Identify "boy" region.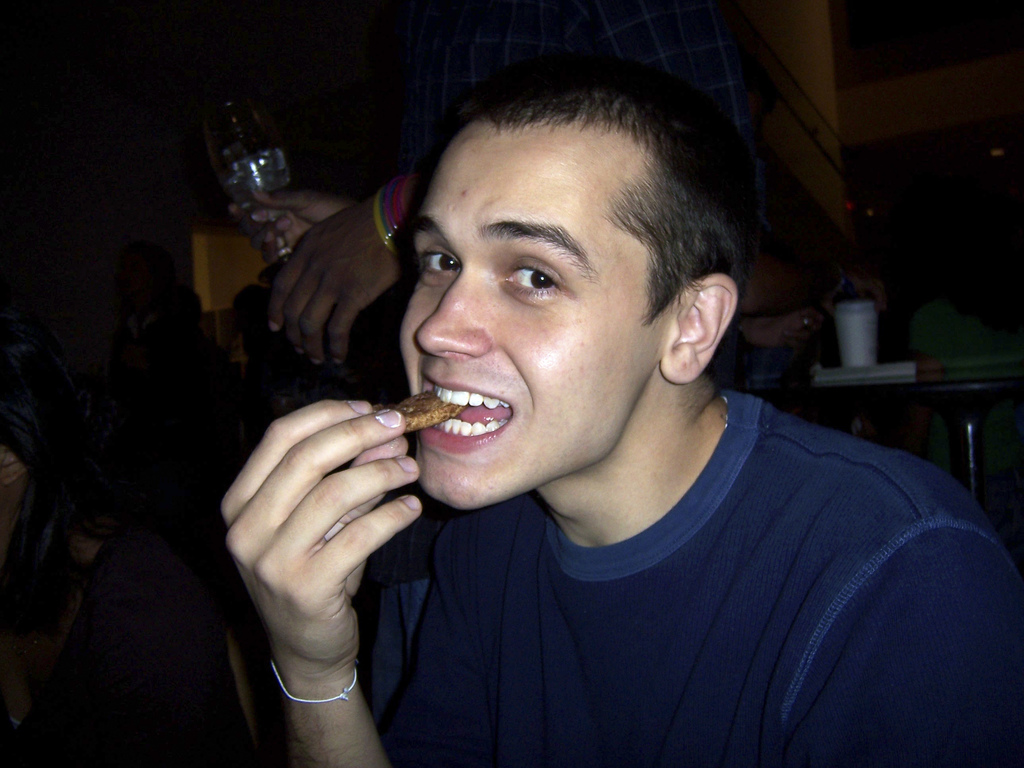
Region: rect(216, 47, 1018, 767).
